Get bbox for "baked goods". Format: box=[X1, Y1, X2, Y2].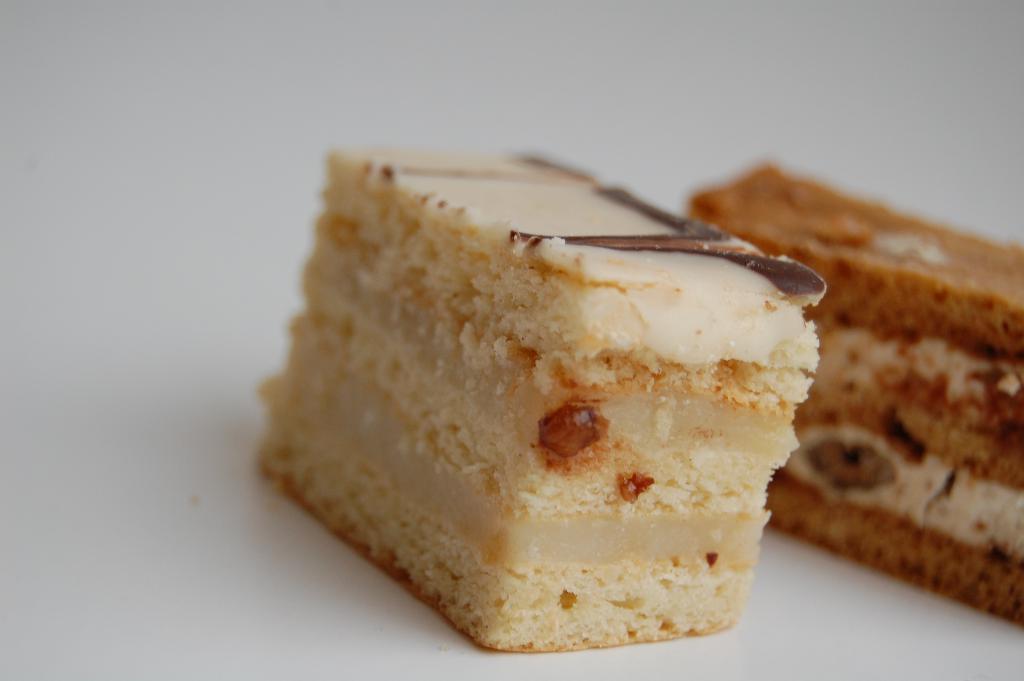
box=[276, 180, 815, 659].
